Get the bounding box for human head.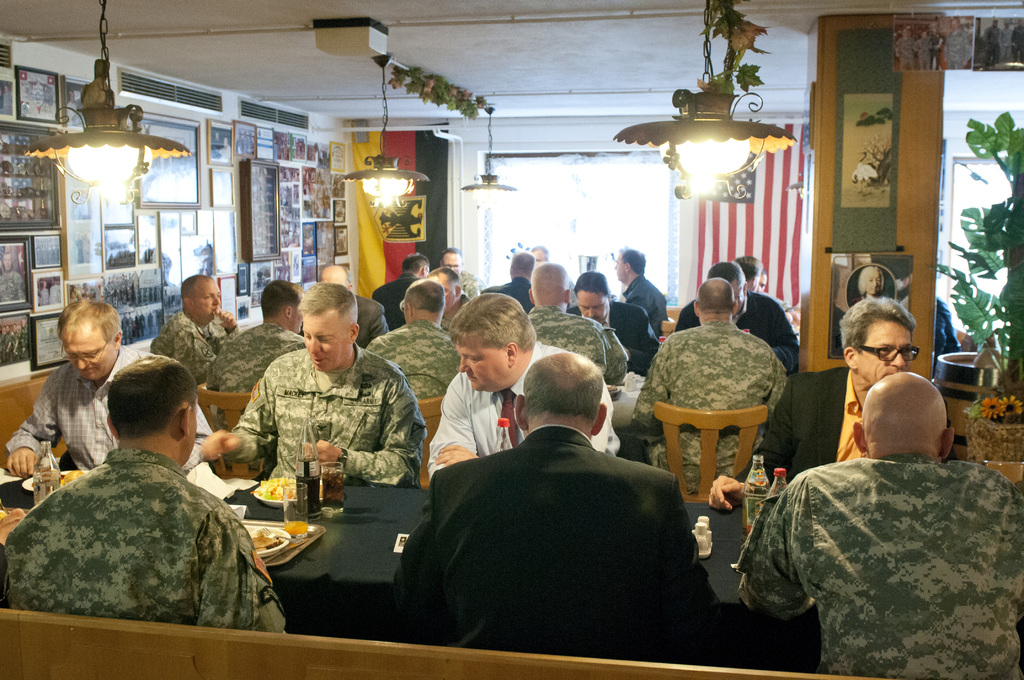
region(531, 263, 573, 311).
